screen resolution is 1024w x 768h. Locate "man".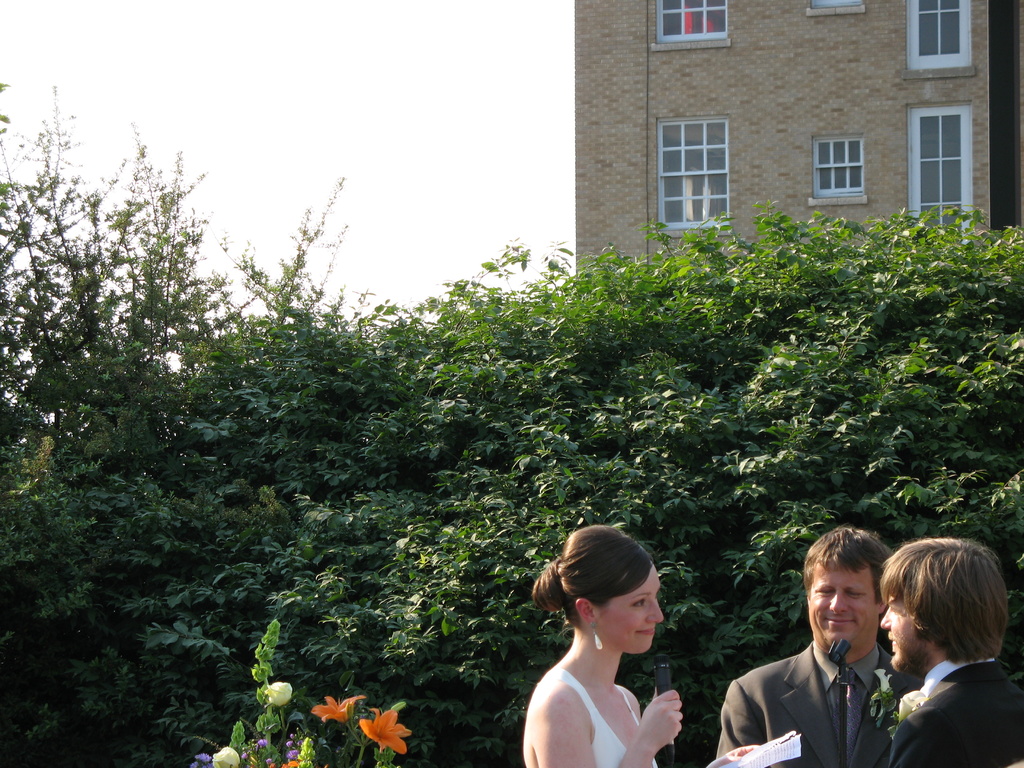
detection(878, 543, 1023, 767).
